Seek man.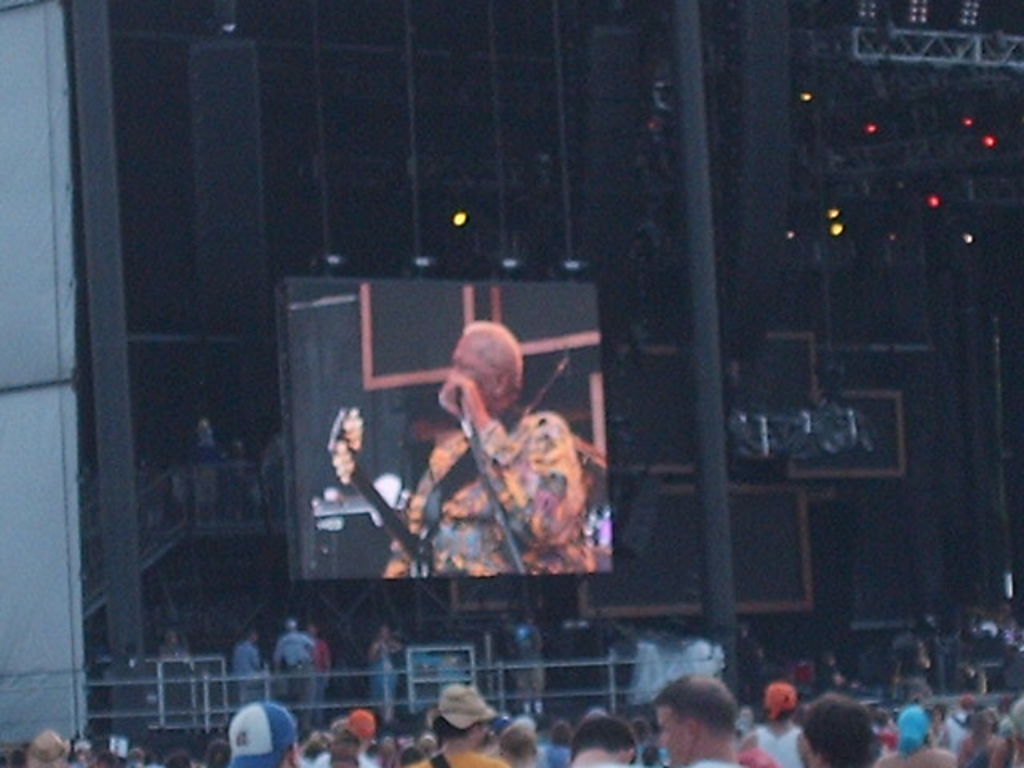
{"left": 224, "top": 701, "right": 301, "bottom": 766}.
